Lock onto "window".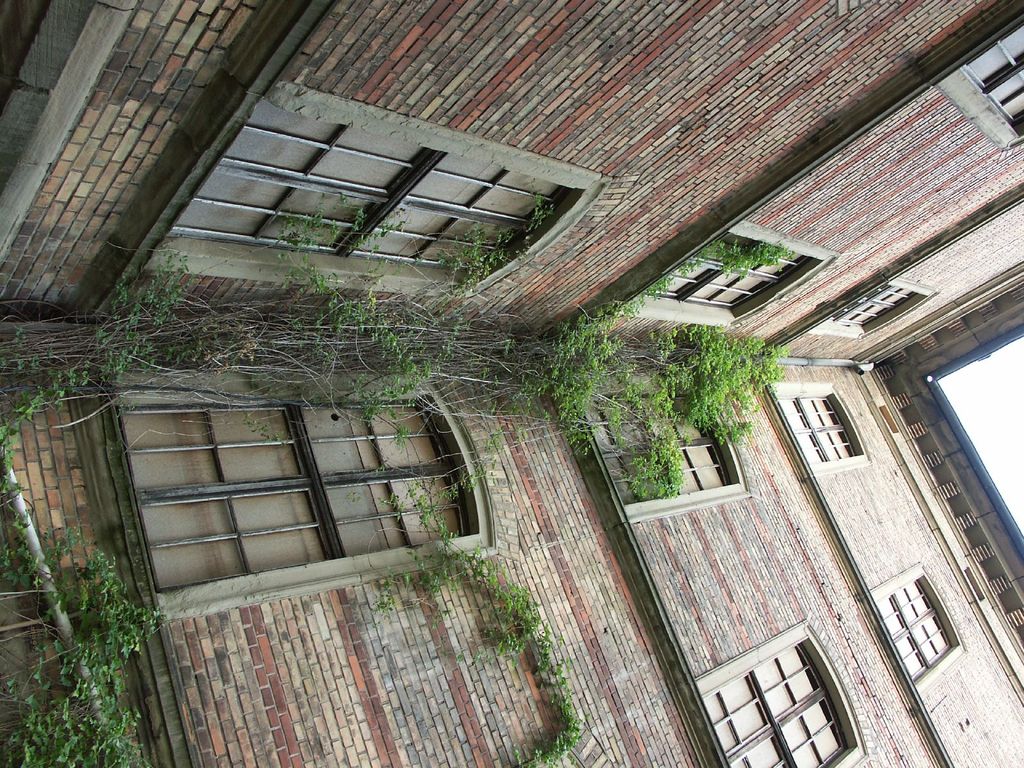
Locked: (957,22,1023,128).
